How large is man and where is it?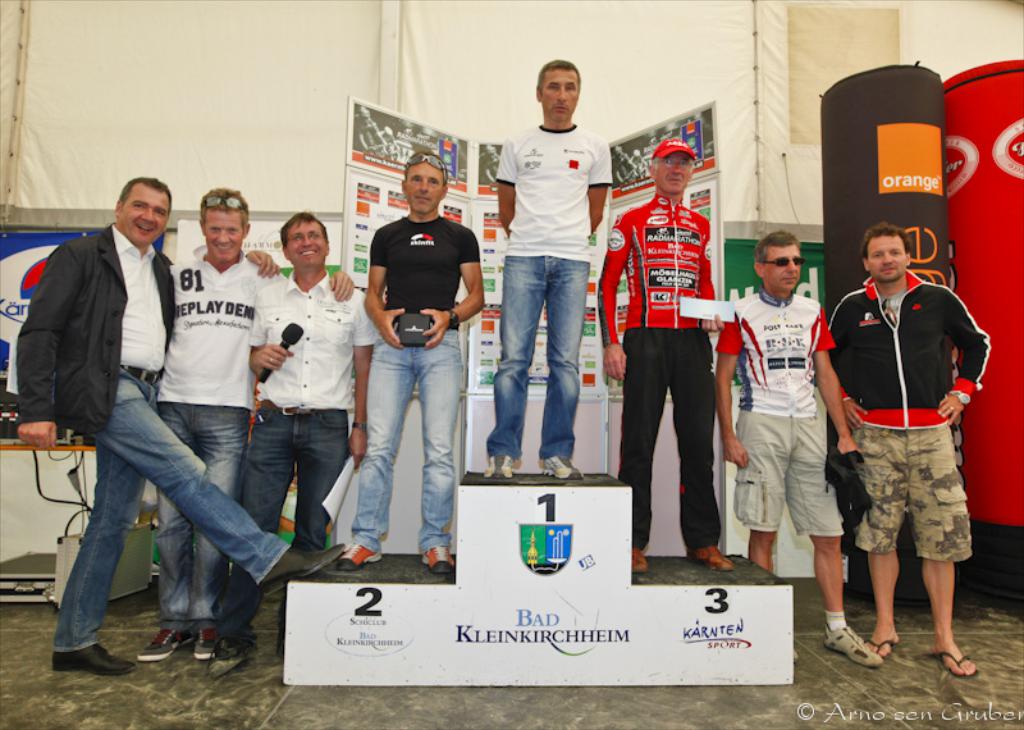
Bounding box: 598:142:731:579.
